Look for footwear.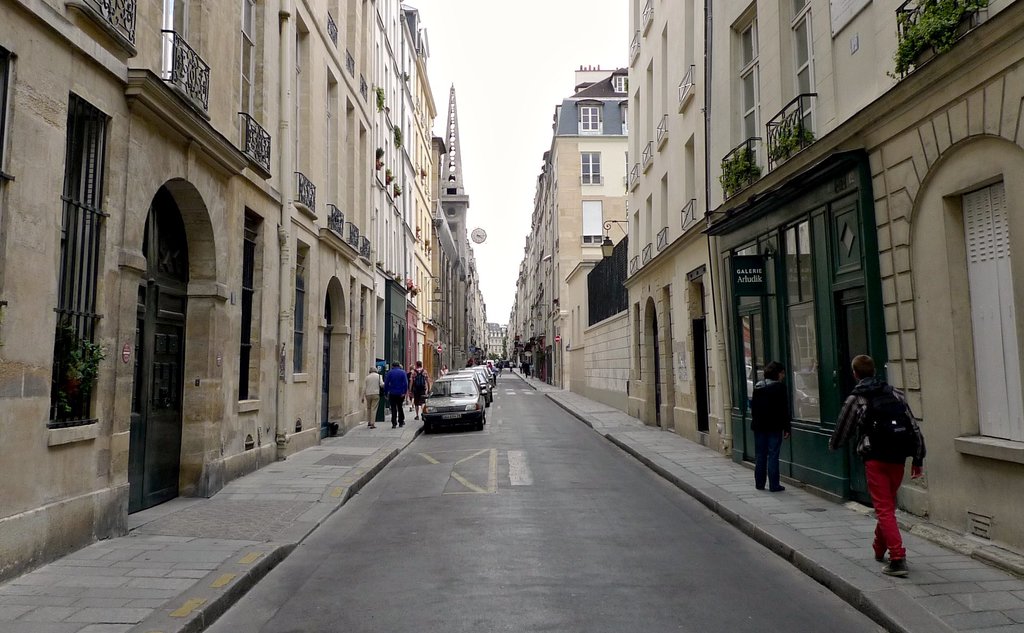
Found: {"left": 767, "top": 481, "right": 785, "bottom": 493}.
